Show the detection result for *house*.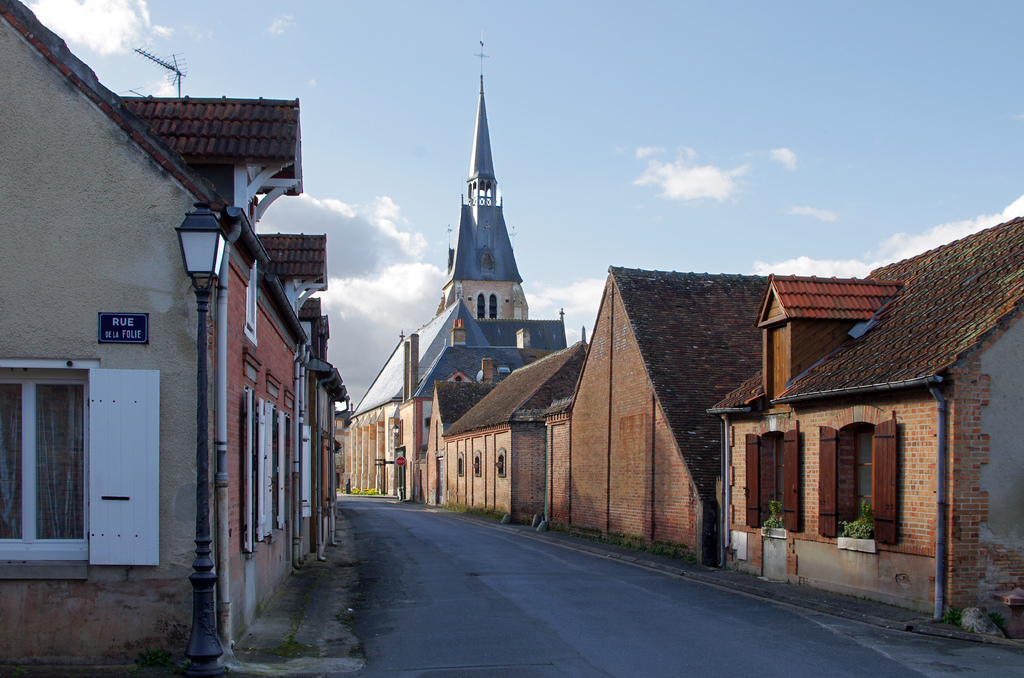
Rect(0, 0, 355, 677).
